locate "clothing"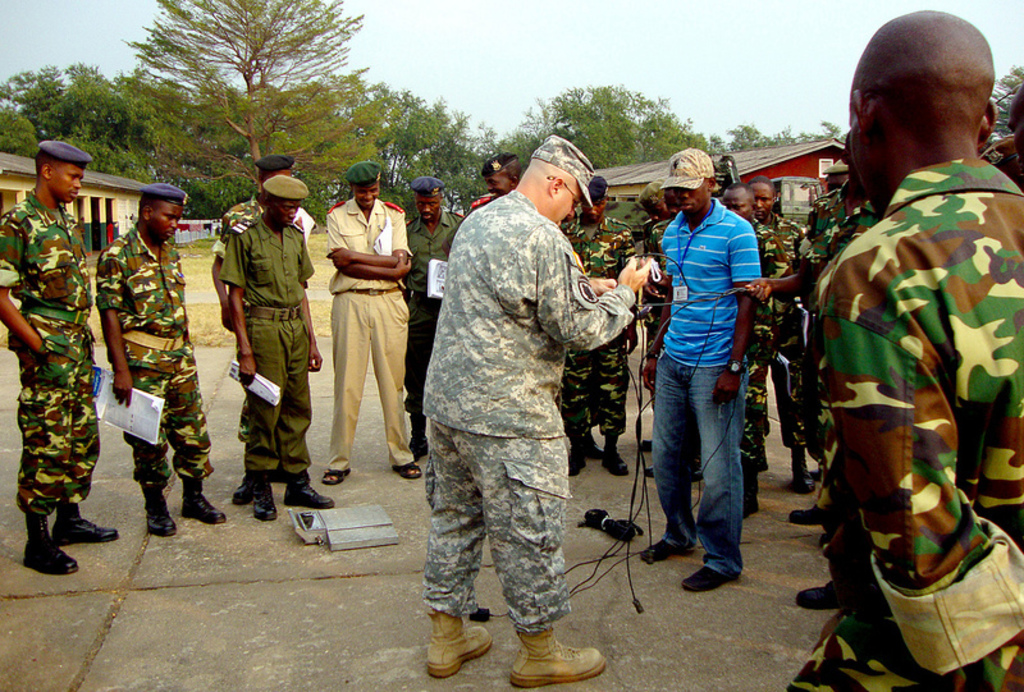
(406, 207, 457, 404)
